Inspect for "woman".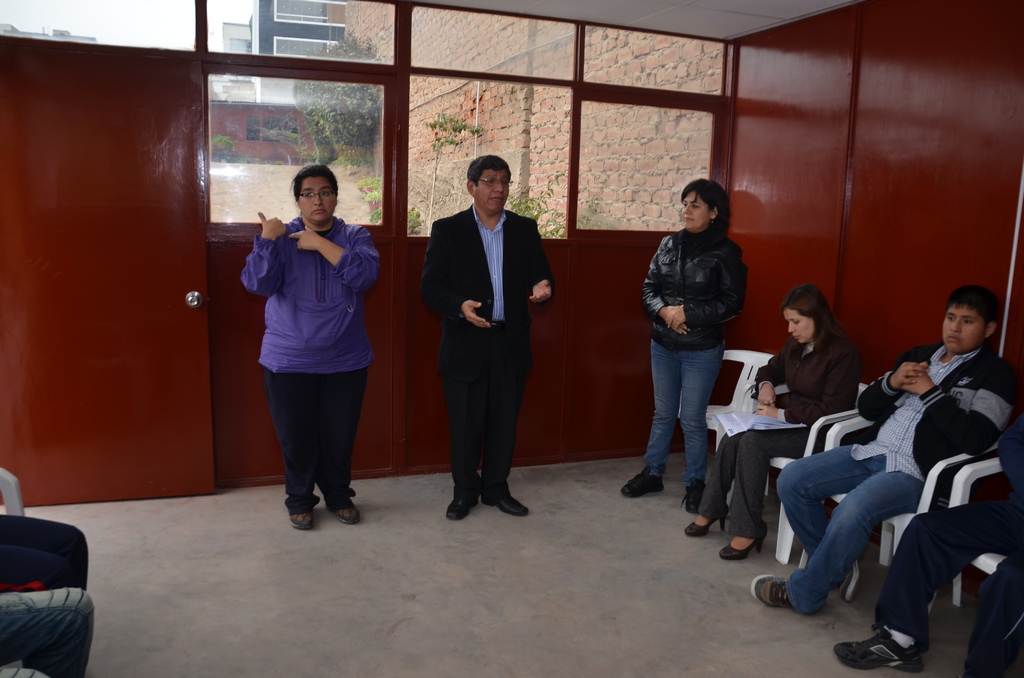
Inspection: locate(237, 162, 384, 529).
